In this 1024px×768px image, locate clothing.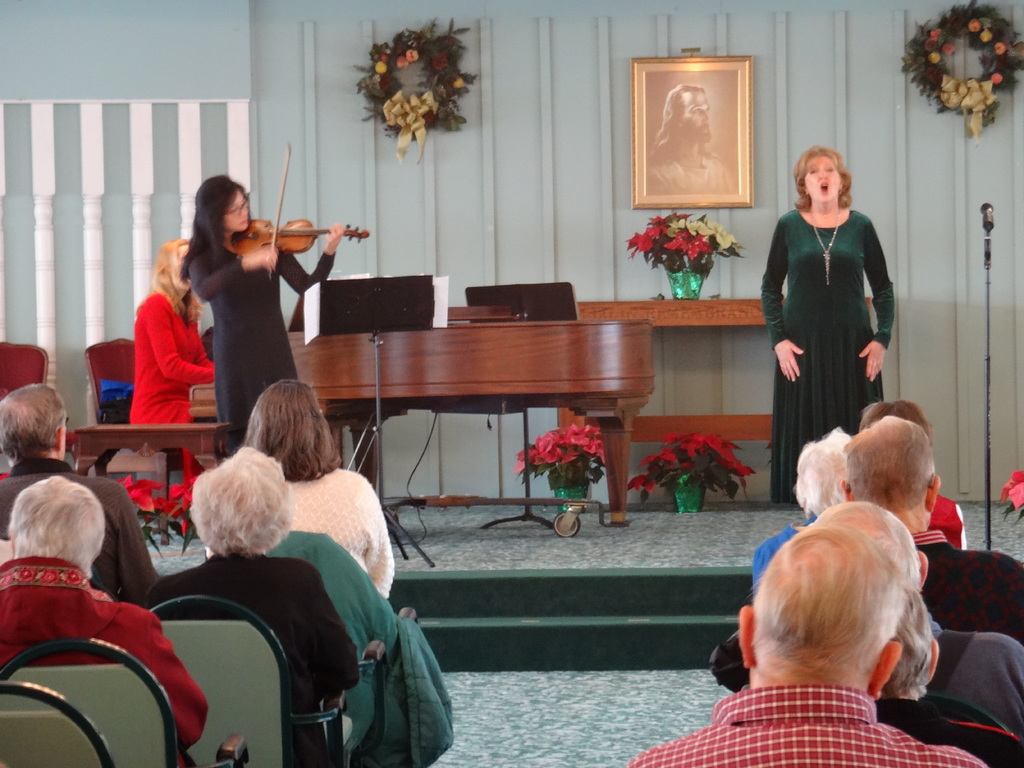
Bounding box: rect(758, 207, 910, 504).
